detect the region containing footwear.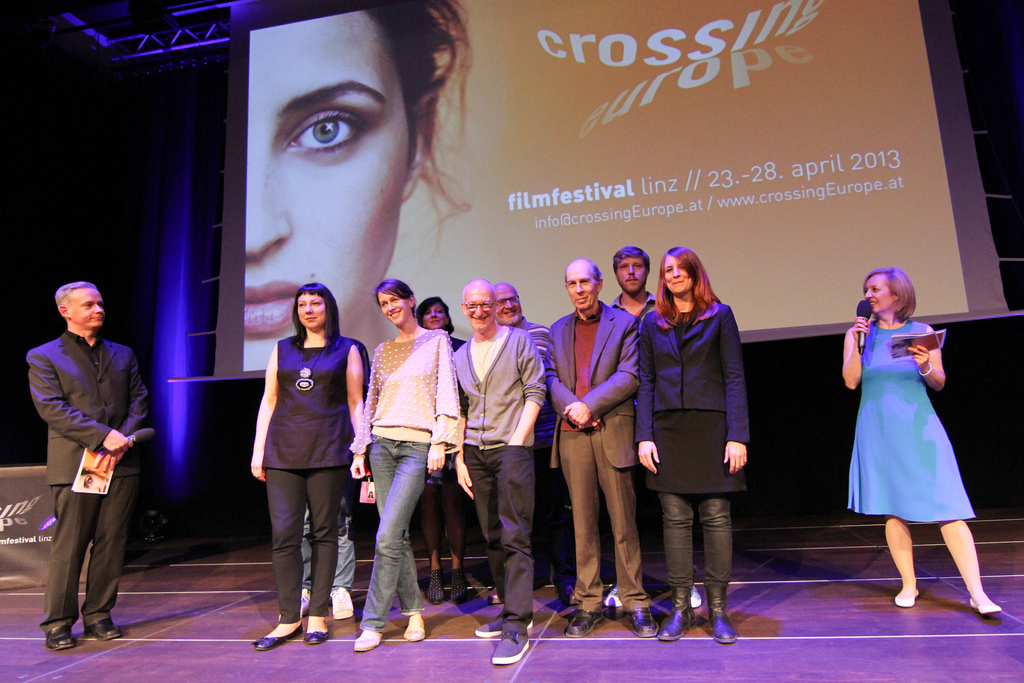
x1=621, y1=605, x2=665, y2=638.
